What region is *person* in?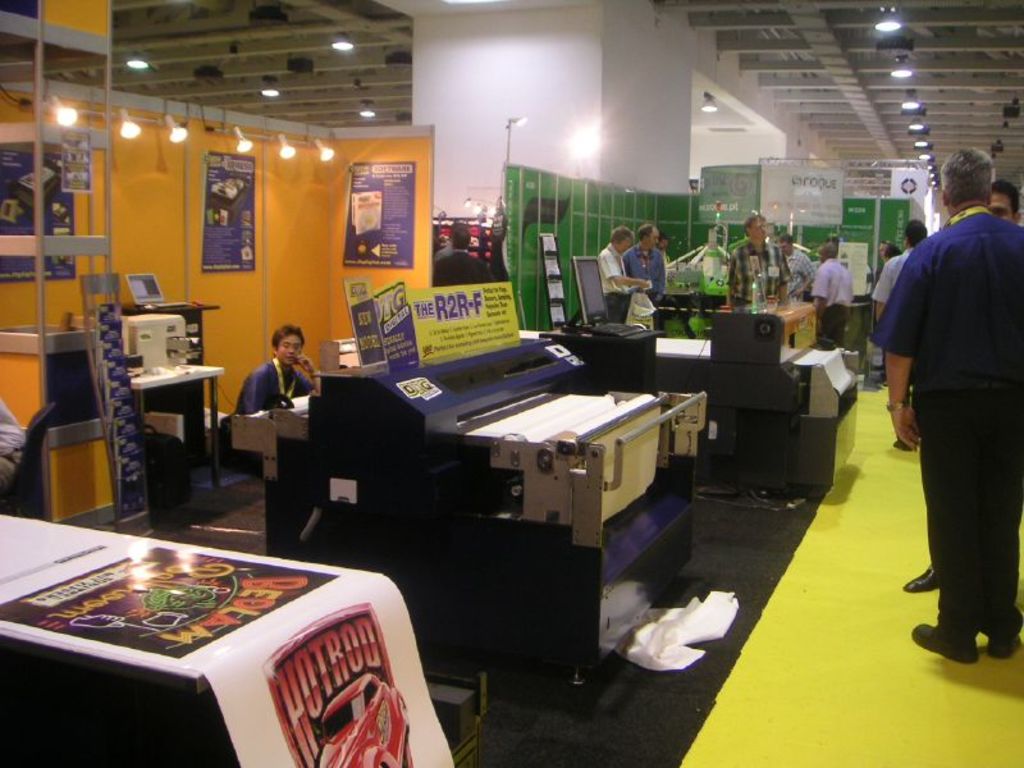
{"left": 430, "top": 223, "right": 498, "bottom": 298}.
